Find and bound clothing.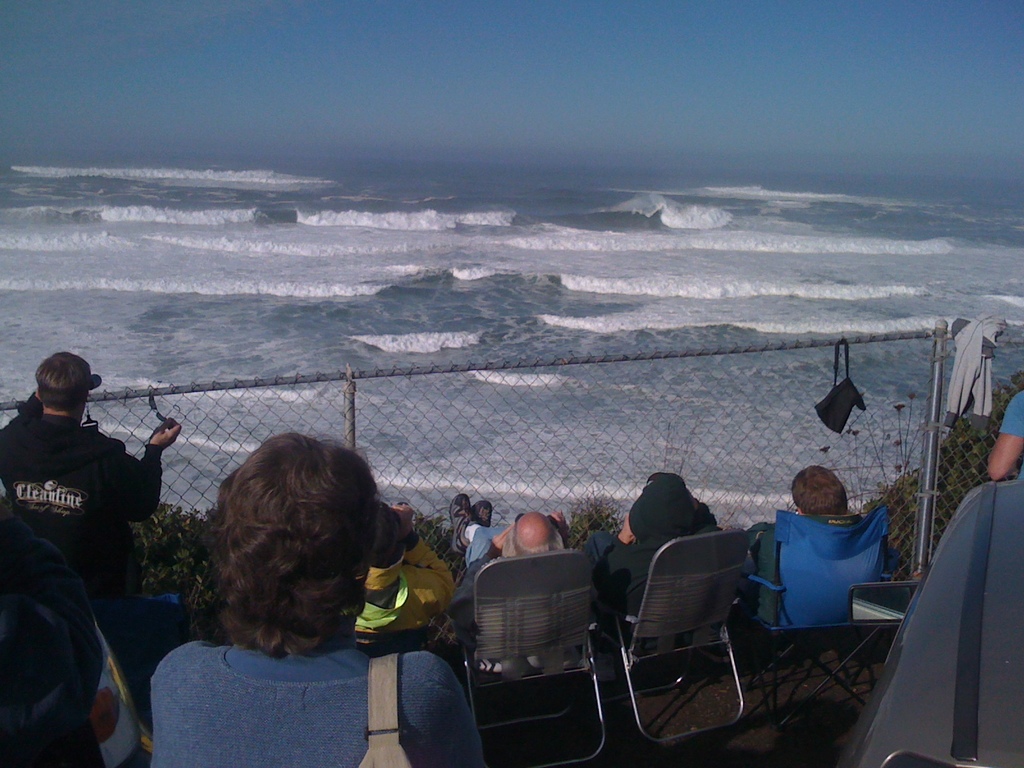
Bound: {"x1": 582, "y1": 472, "x2": 745, "y2": 648}.
